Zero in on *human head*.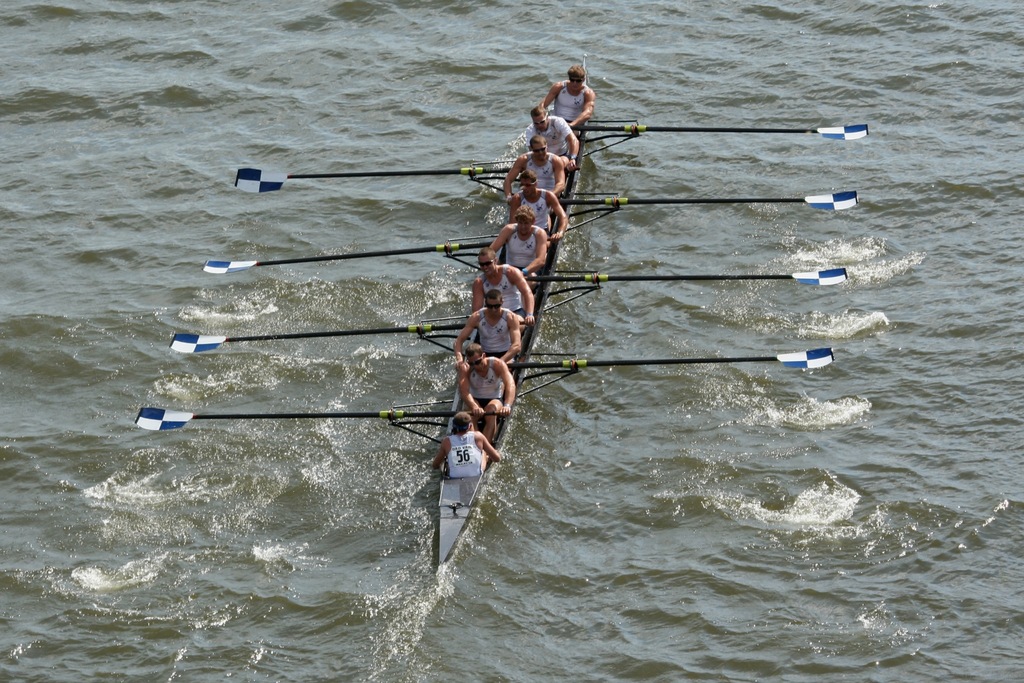
Zeroed in: (506, 207, 534, 241).
